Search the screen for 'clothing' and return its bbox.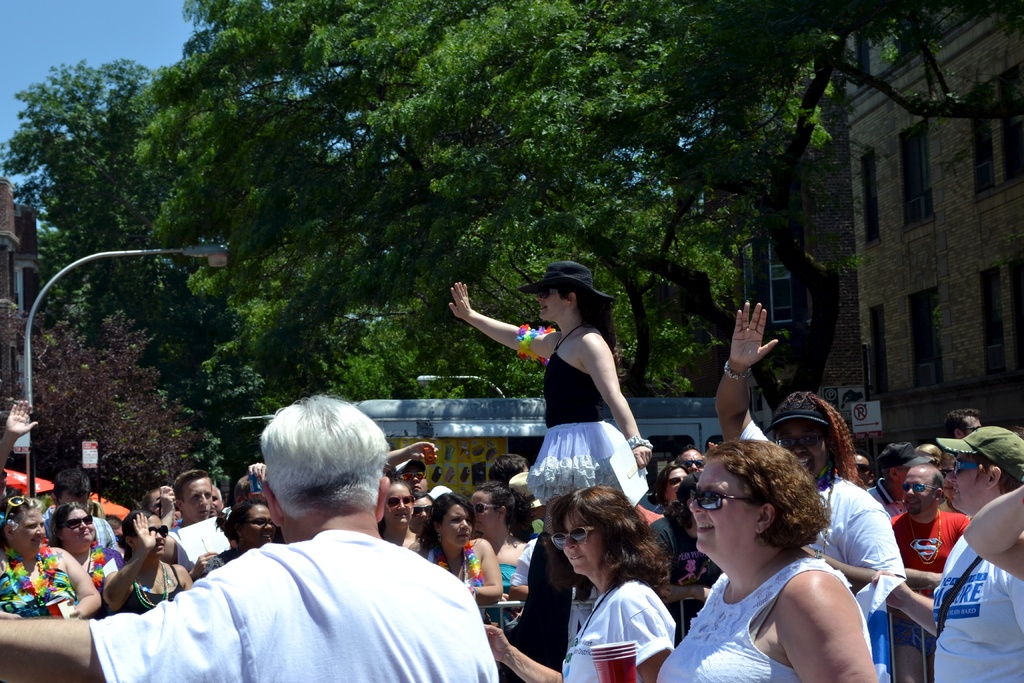
Found: <region>805, 473, 906, 682</region>.
